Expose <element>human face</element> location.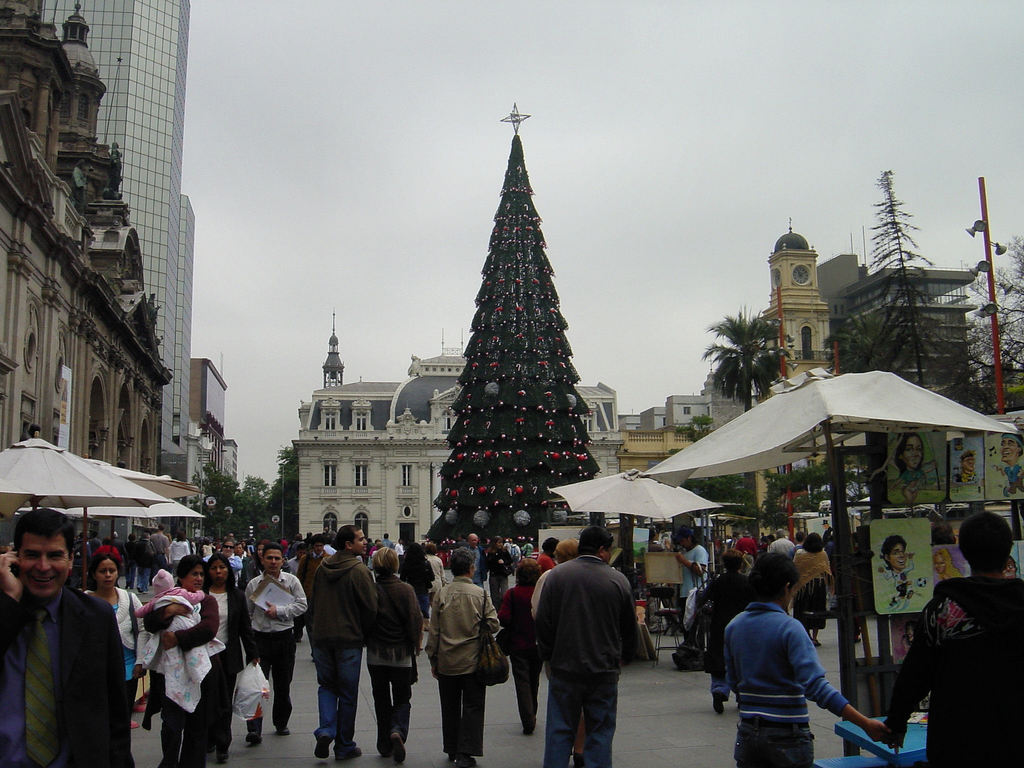
Exposed at detection(263, 548, 282, 572).
